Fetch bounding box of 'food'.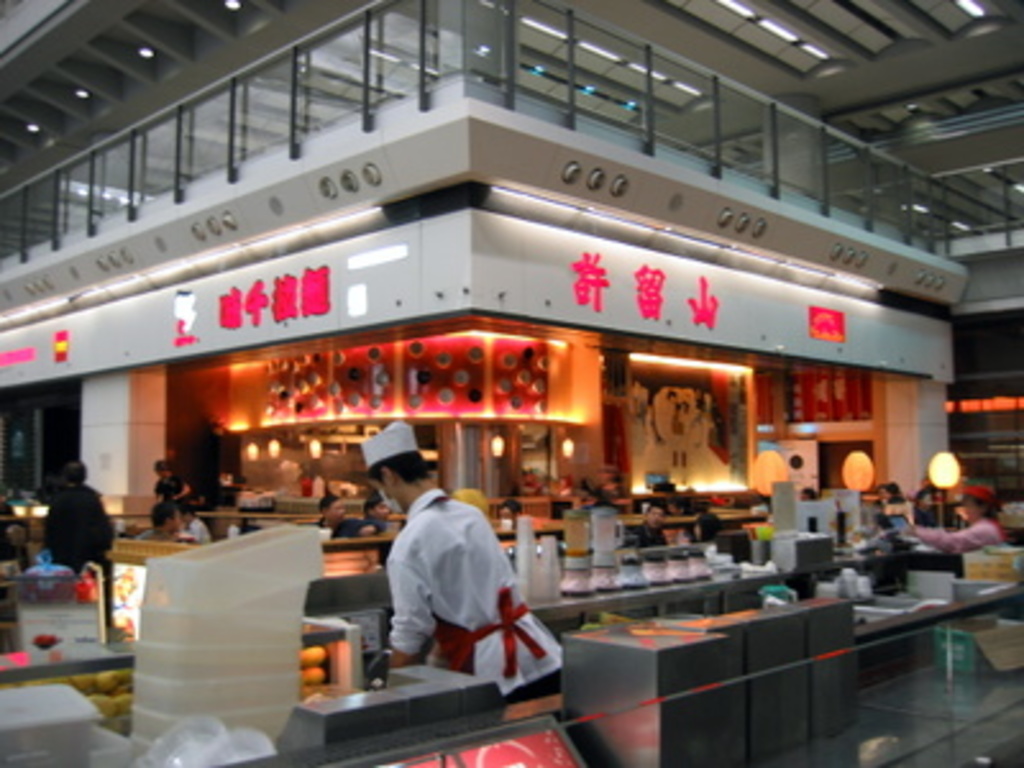
Bbox: 23,668,138,727.
